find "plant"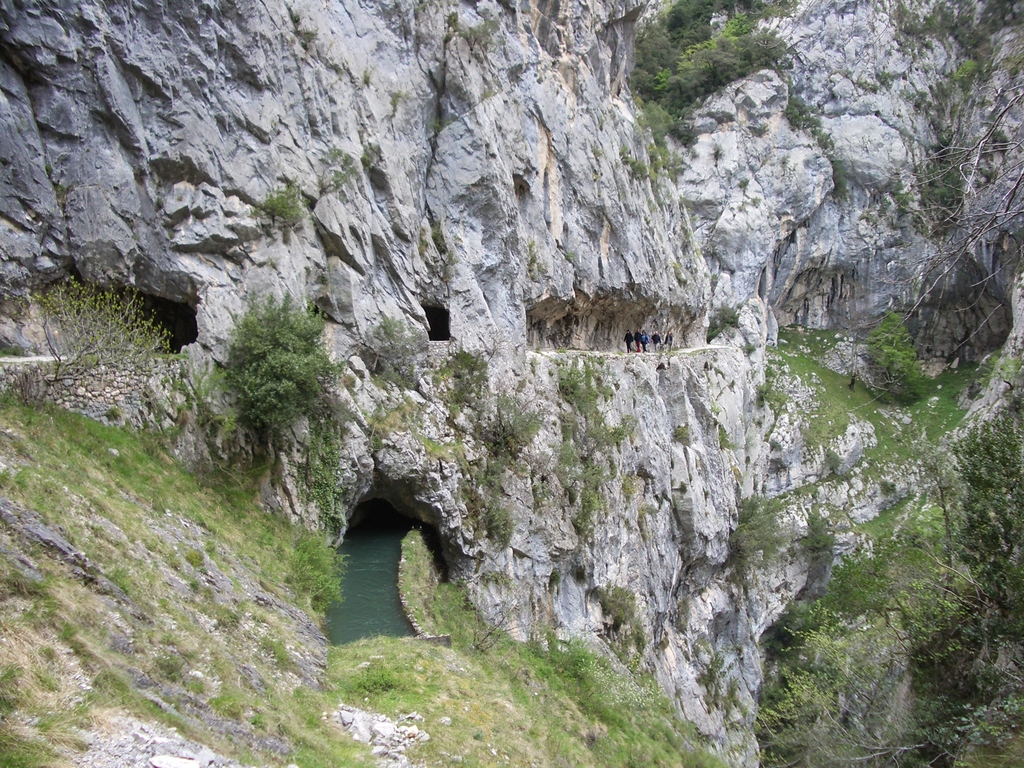
20:254:207:462
